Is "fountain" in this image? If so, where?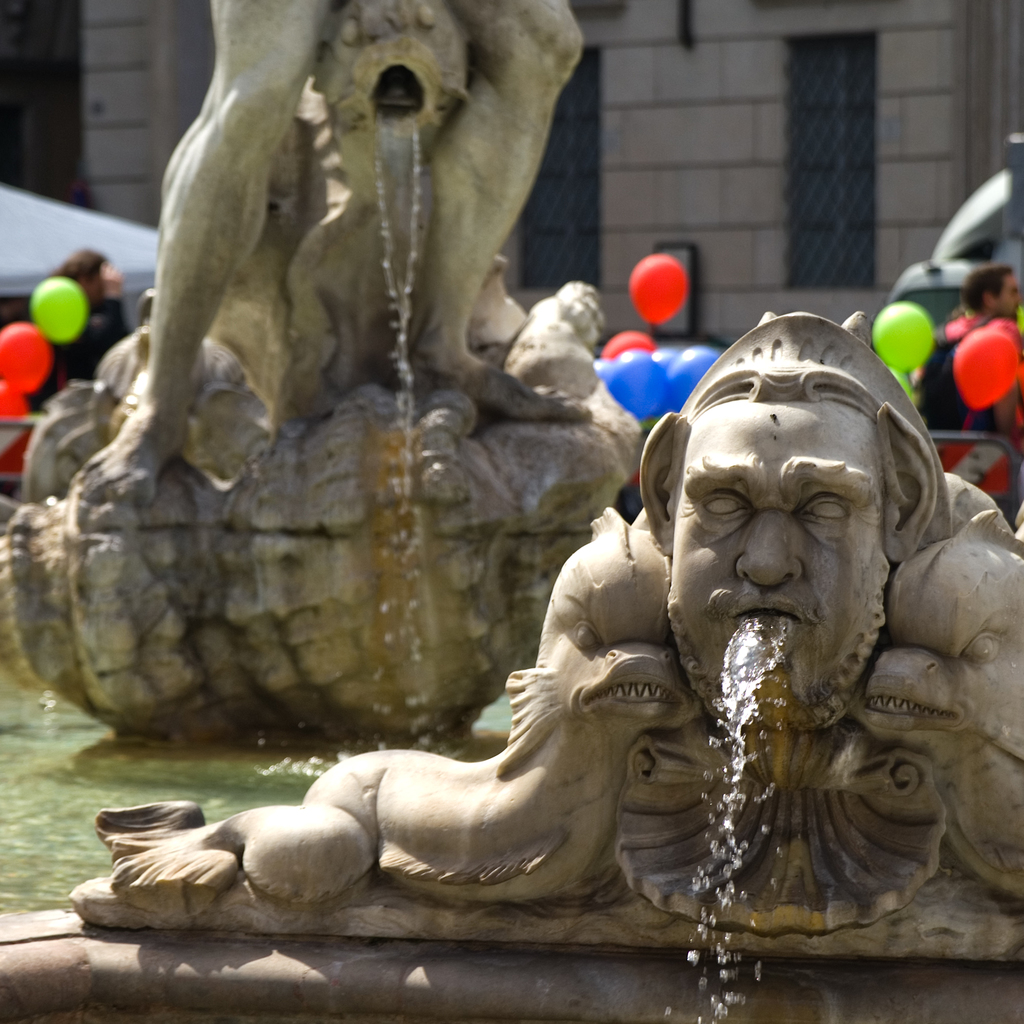
Yes, at {"x1": 0, "y1": 0, "x2": 1023, "y2": 1023}.
